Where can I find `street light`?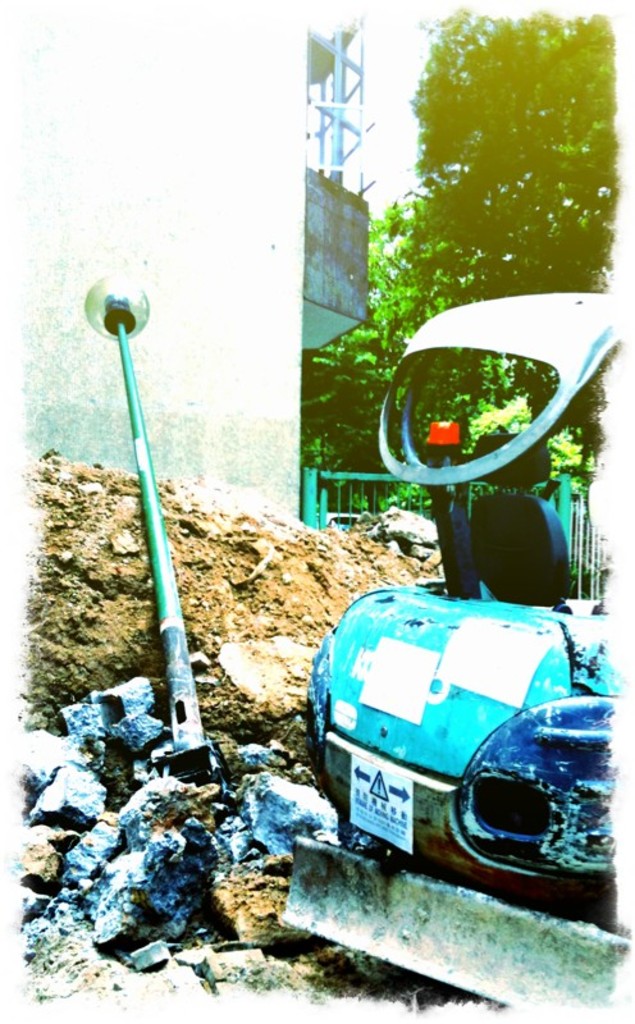
You can find it at locate(78, 270, 237, 777).
